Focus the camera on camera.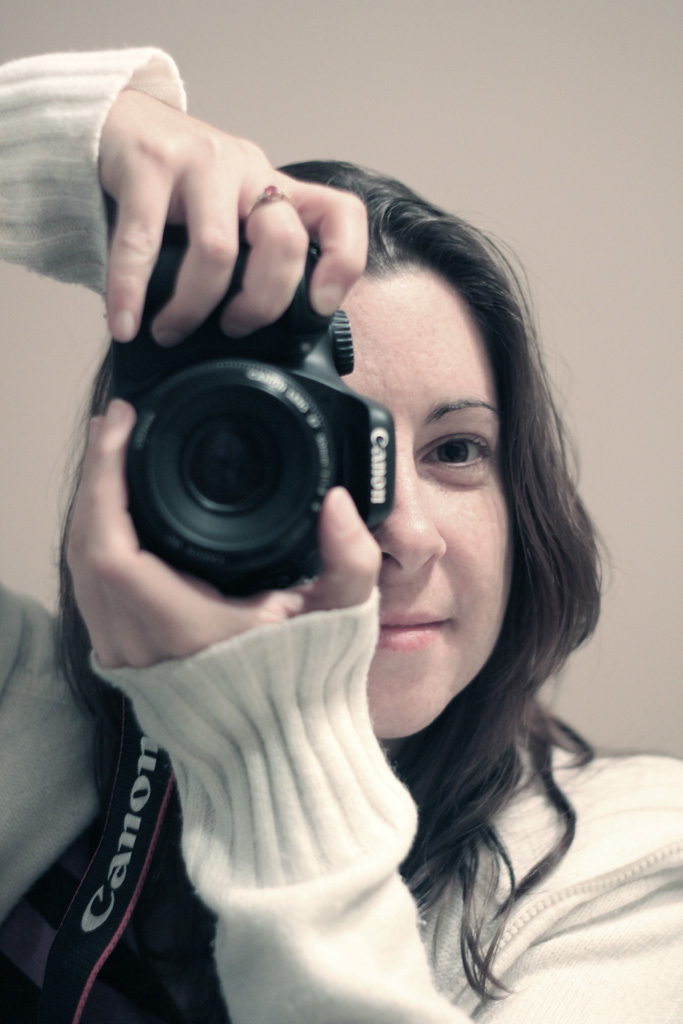
Focus region: 91,268,419,599.
